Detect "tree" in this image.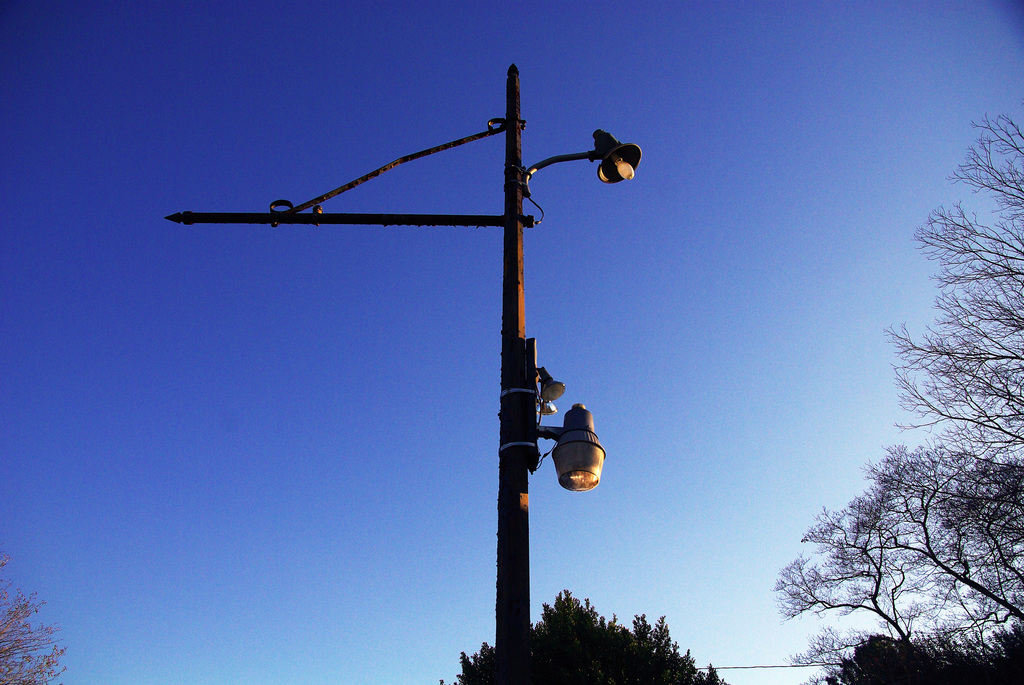
Detection: 761, 123, 999, 684.
